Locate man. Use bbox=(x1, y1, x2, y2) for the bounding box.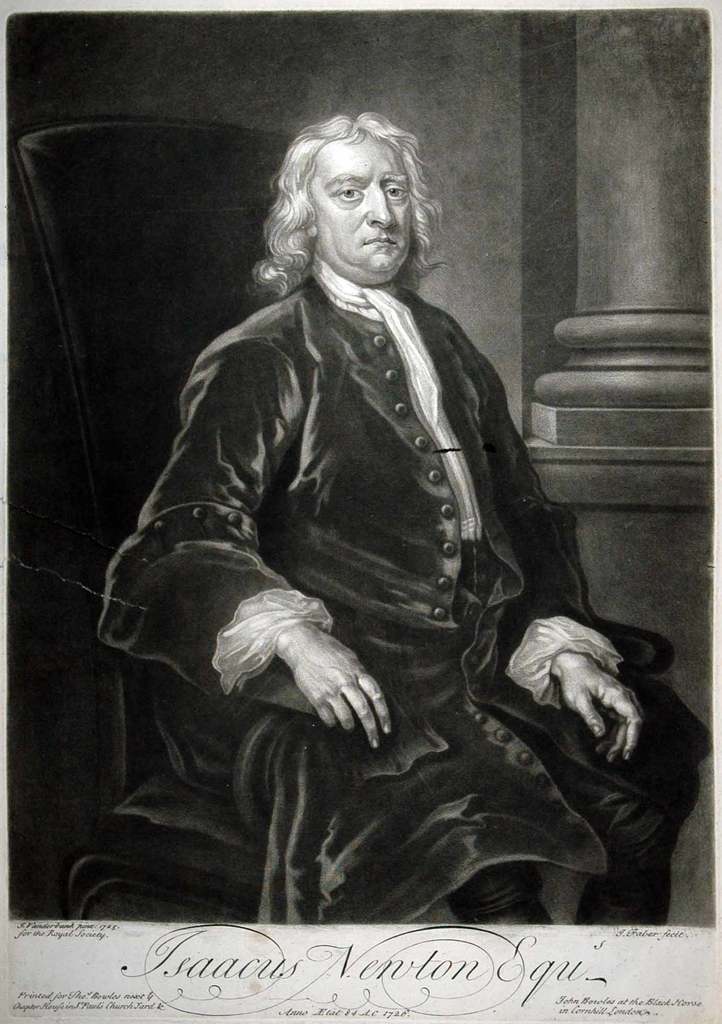
bbox=(101, 109, 706, 927).
